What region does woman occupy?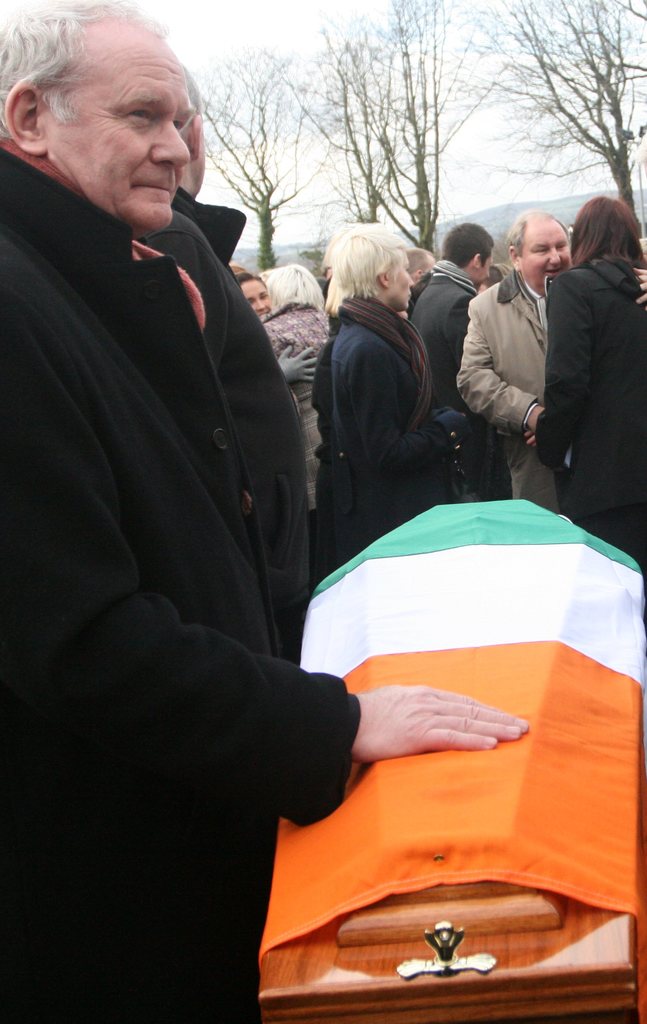
l=535, t=196, r=646, b=567.
